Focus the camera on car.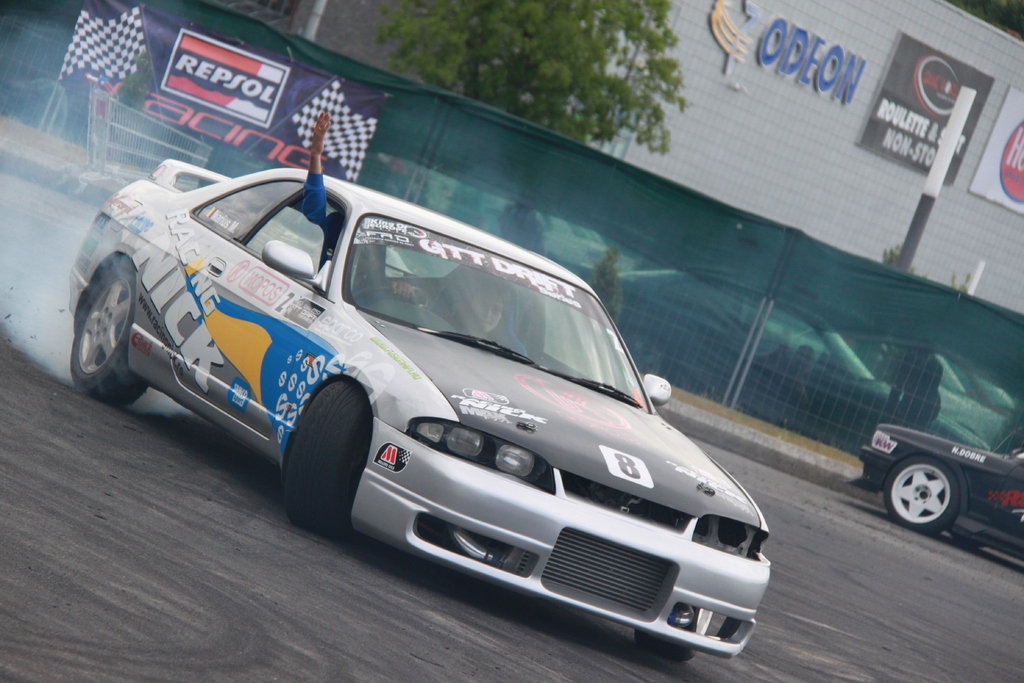
Focus region: (left=66, top=154, right=772, bottom=659).
